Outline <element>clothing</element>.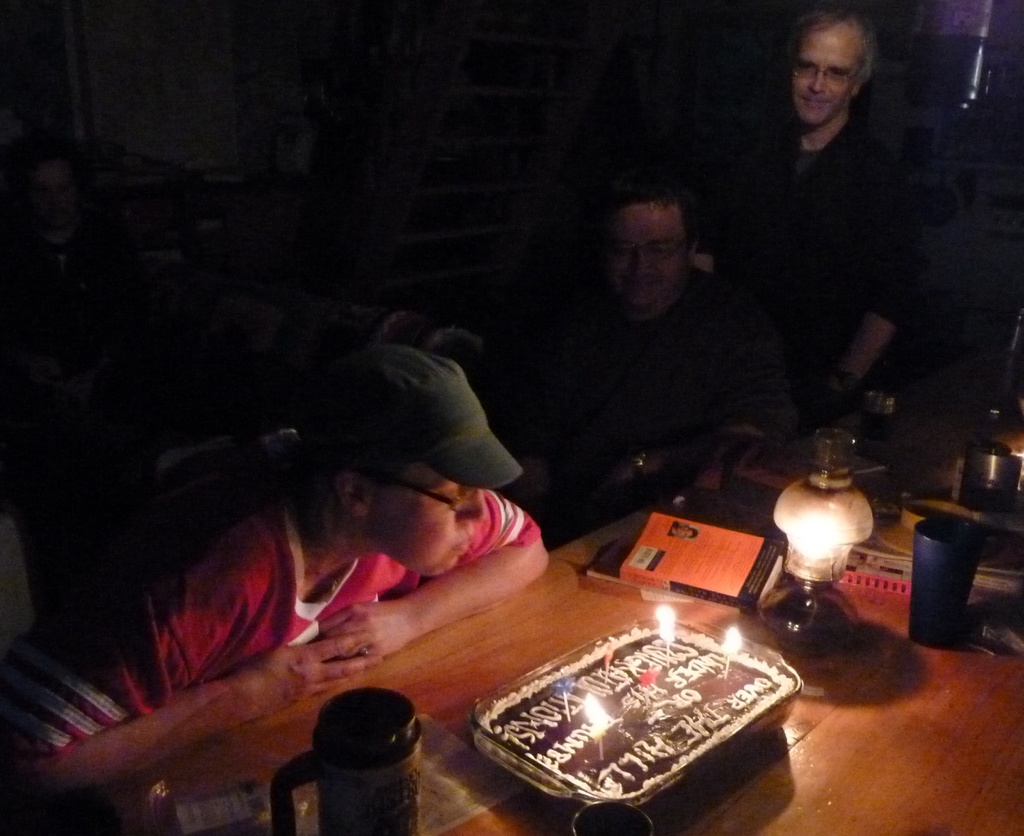
Outline: box(717, 55, 959, 419).
